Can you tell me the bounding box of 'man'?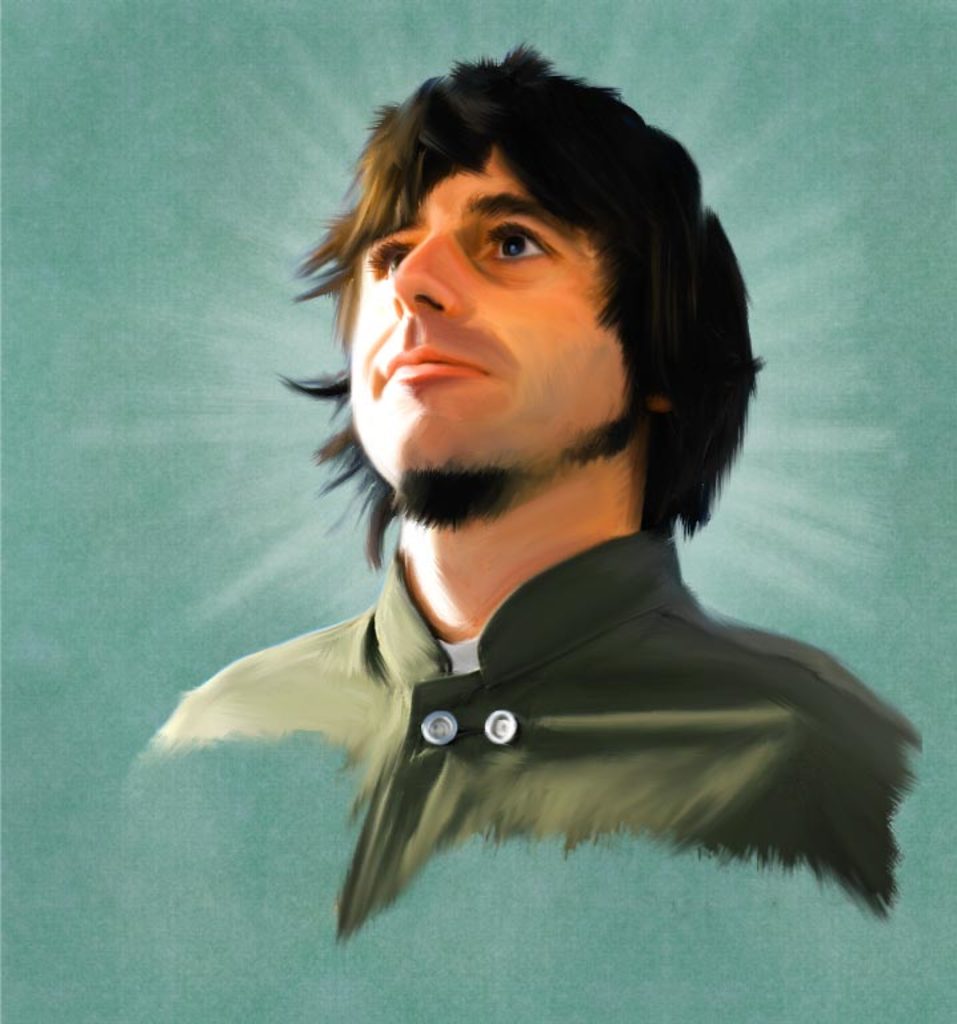
crop(113, 59, 930, 951).
